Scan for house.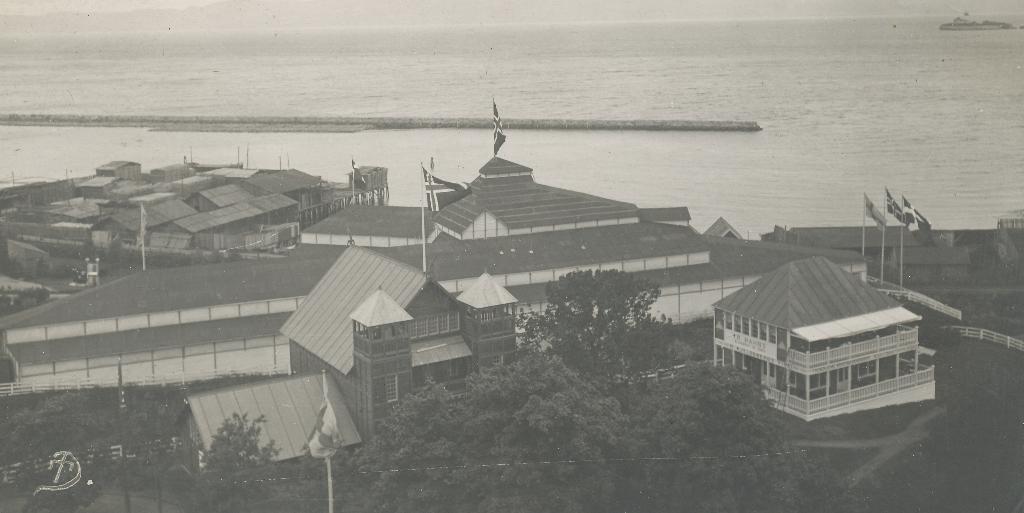
Scan result: (left=426, top=152, right=692, bottom=242).
